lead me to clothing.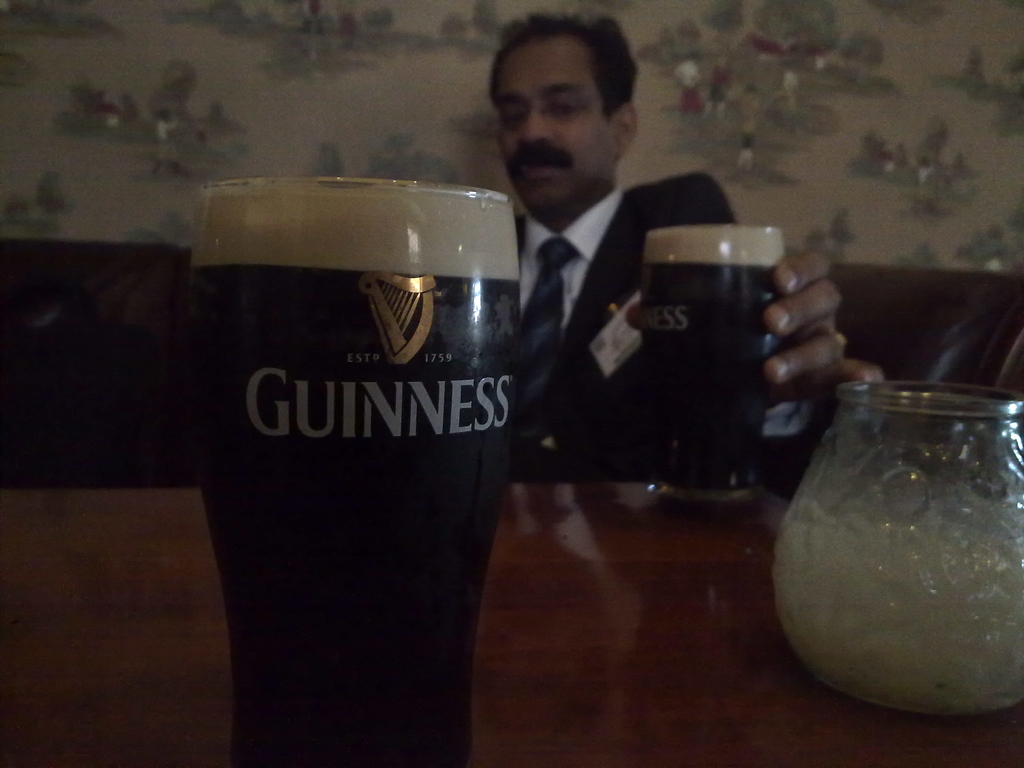
Lead to detection(474, 115, 764, 538).
